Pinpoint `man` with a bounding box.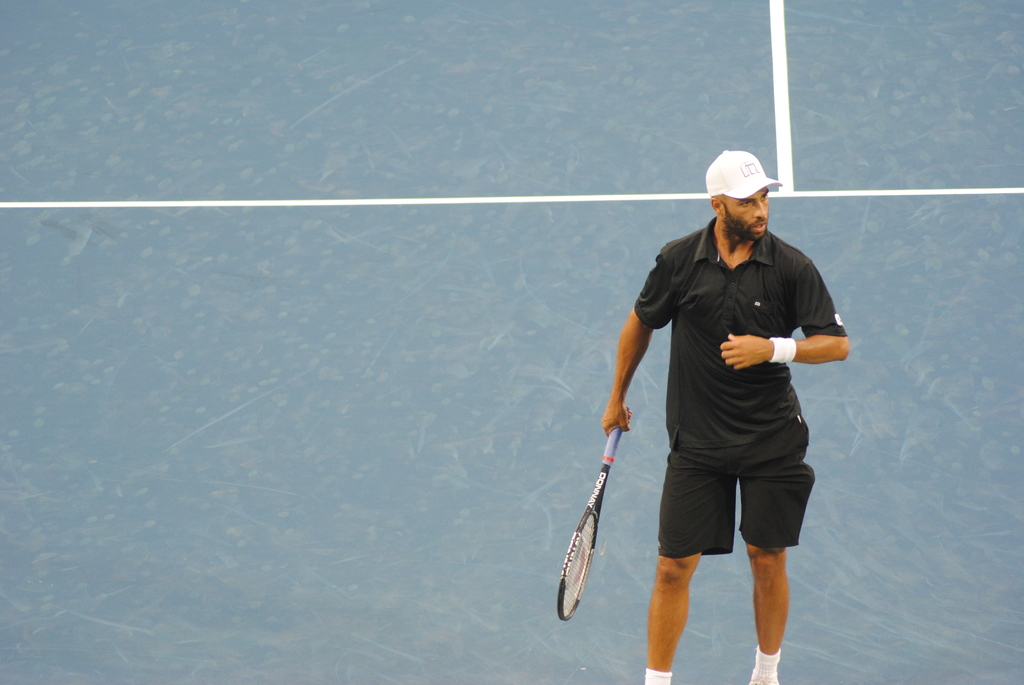
[x1=600, y1=150, x2=853, y2=684].
